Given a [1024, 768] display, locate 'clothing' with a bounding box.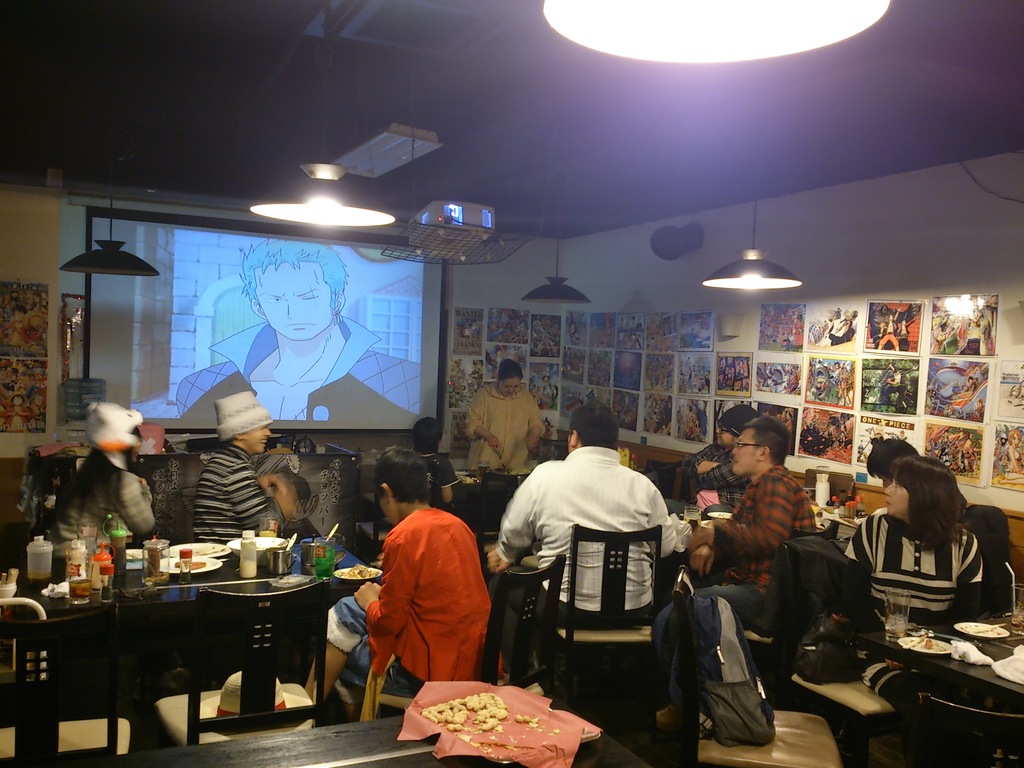
Located: [648,462,810,683].
